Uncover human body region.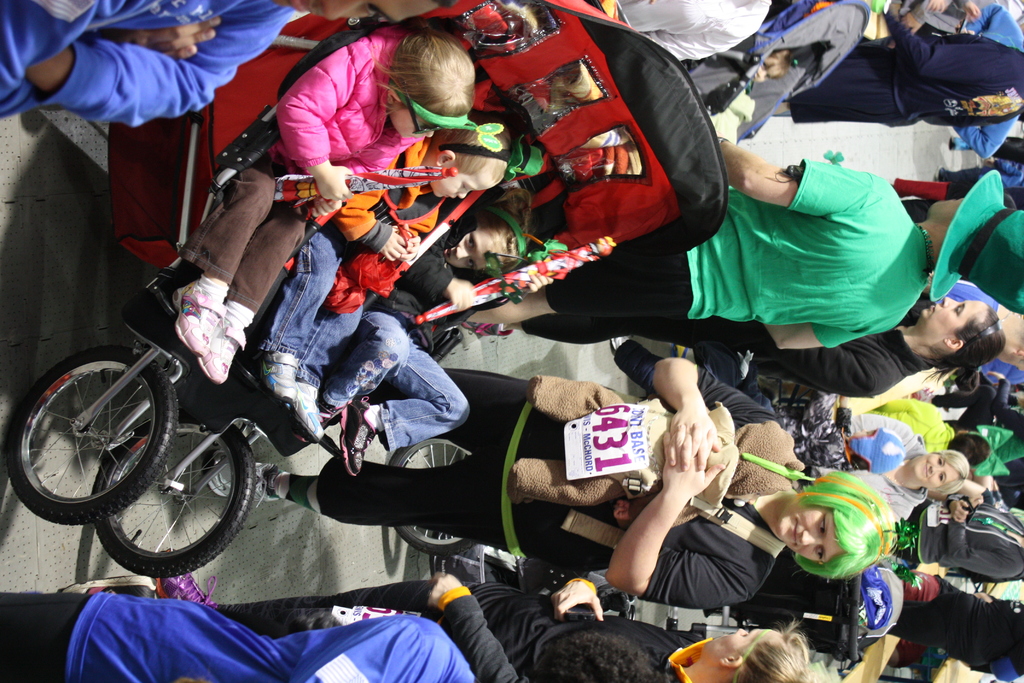
Uncovered: bbox(39, 579, 664, 682).
